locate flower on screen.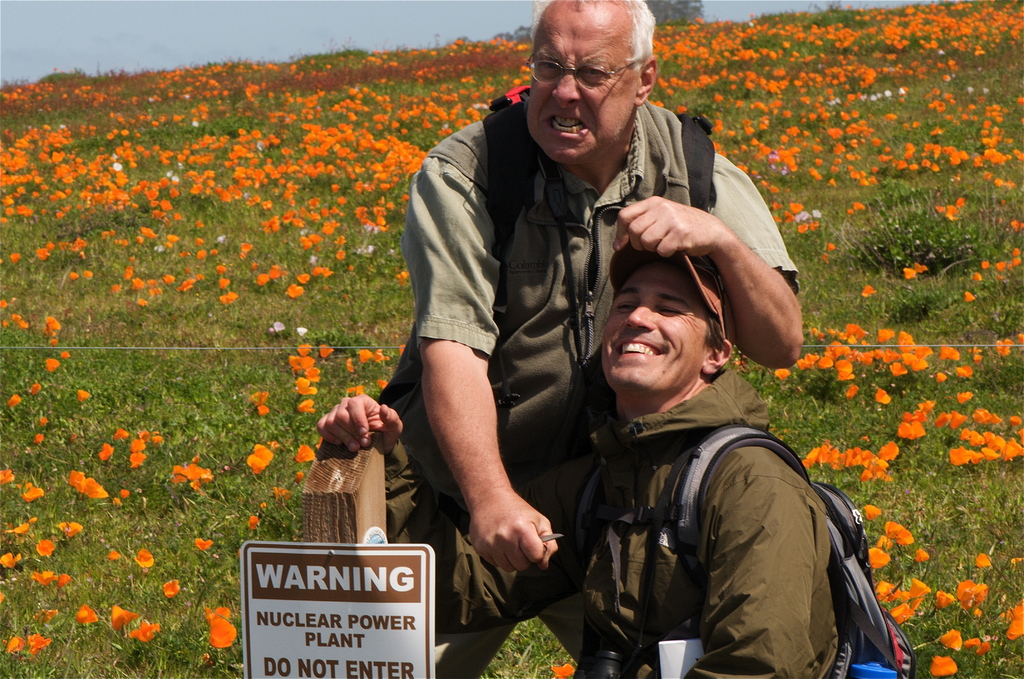
On screen at l=246, t=443, r=276, b=473.
